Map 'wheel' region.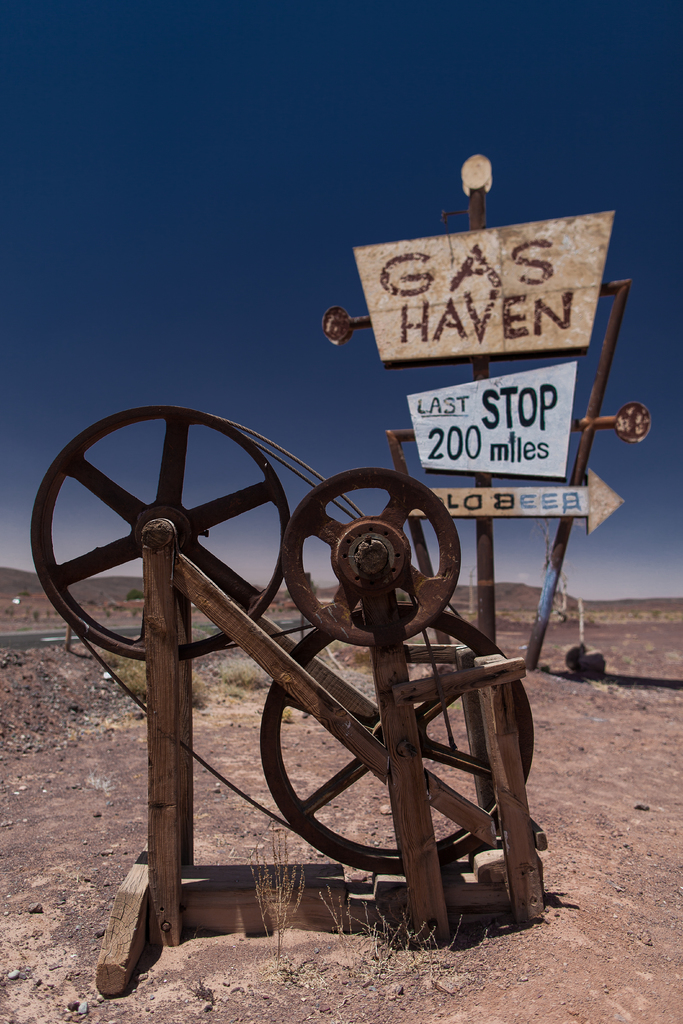
Mapped to 26, 402, 280, 664.
